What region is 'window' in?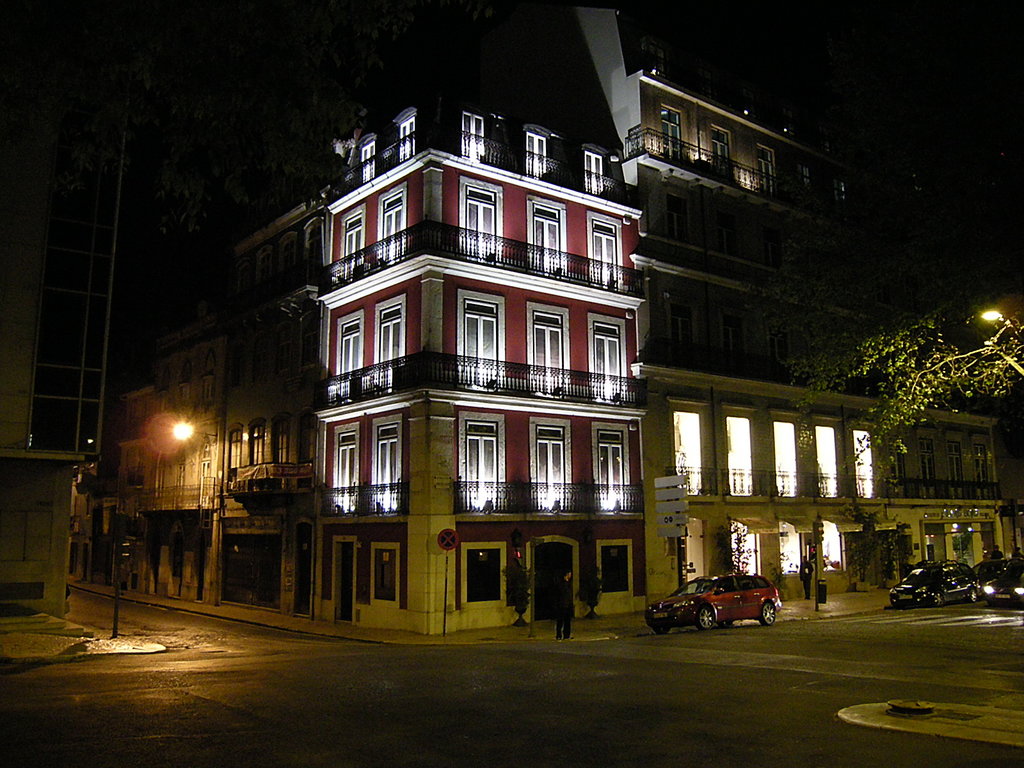
region(522, 199, 572, 284).
